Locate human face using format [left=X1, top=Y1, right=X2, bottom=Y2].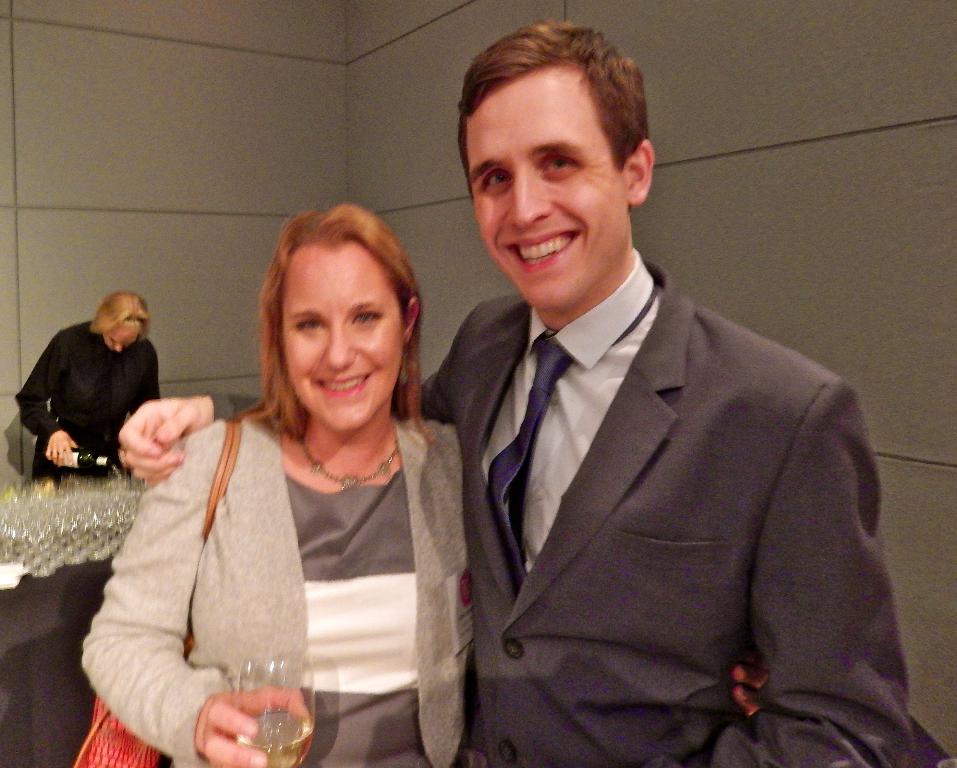
[left=103, top=326, right=140, bottom=350].
